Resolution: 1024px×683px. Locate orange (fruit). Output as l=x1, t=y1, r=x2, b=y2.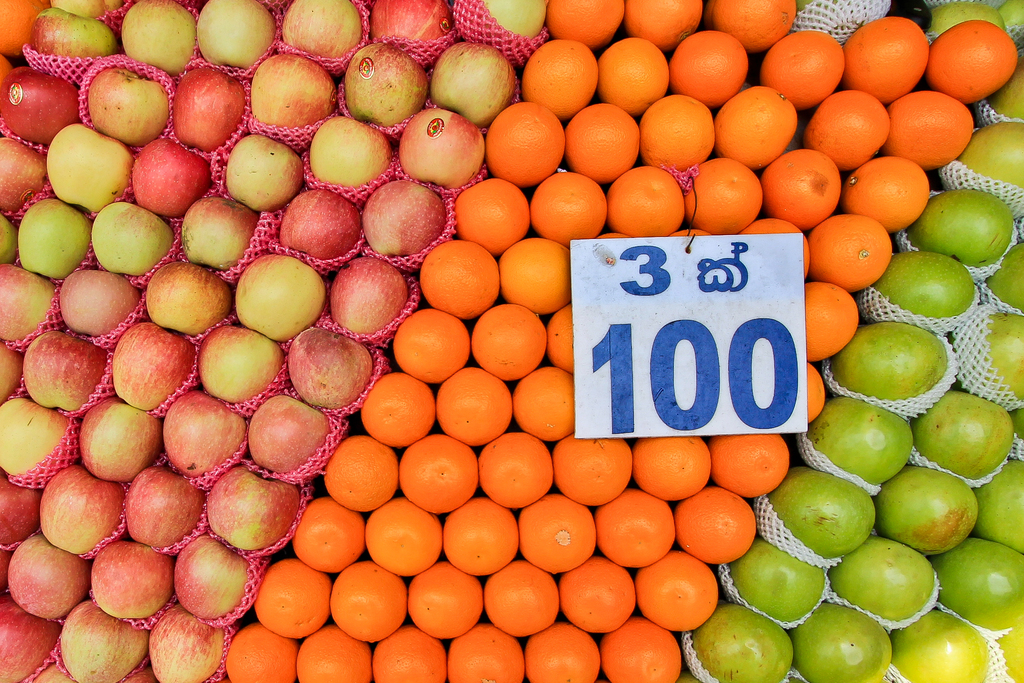
l=515, t=368, r=581, b=427.
